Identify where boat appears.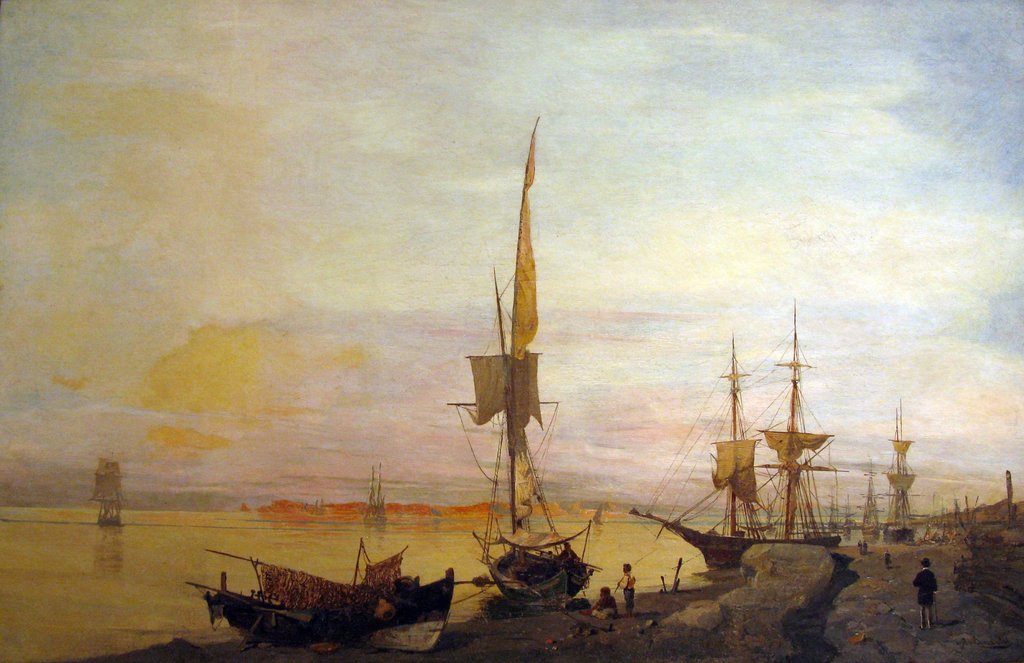
Appears at rect(620, 294, 842, 574).
